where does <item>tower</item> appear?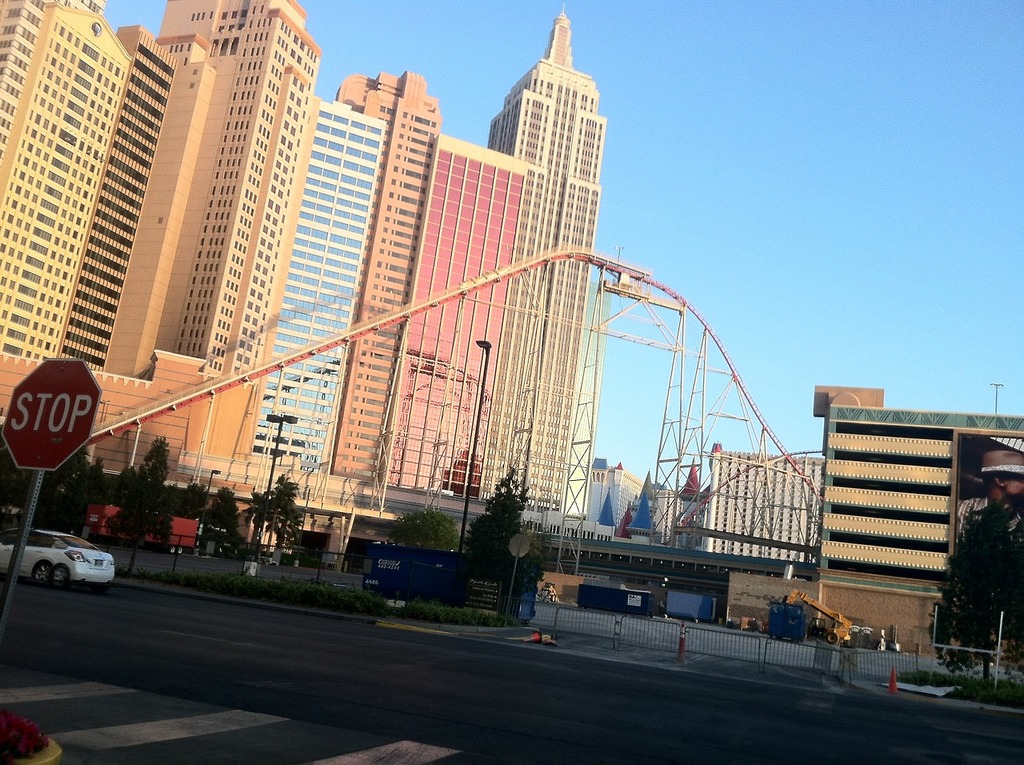
Appears at l=334, t=64, r=443, b=483.
